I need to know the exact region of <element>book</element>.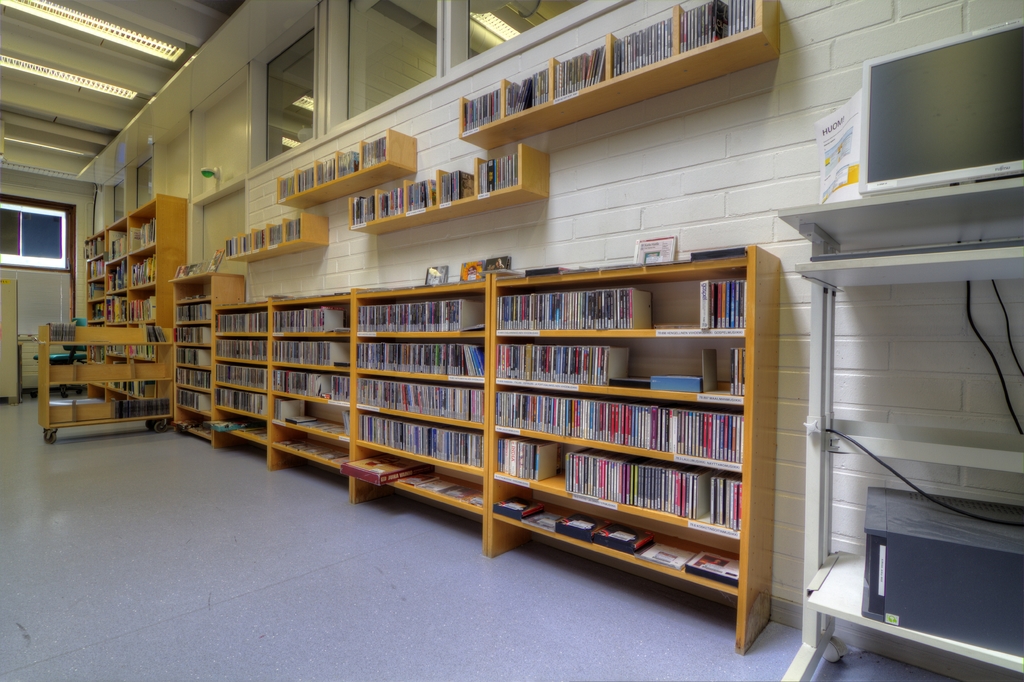
Region: (422,267,449,286).
